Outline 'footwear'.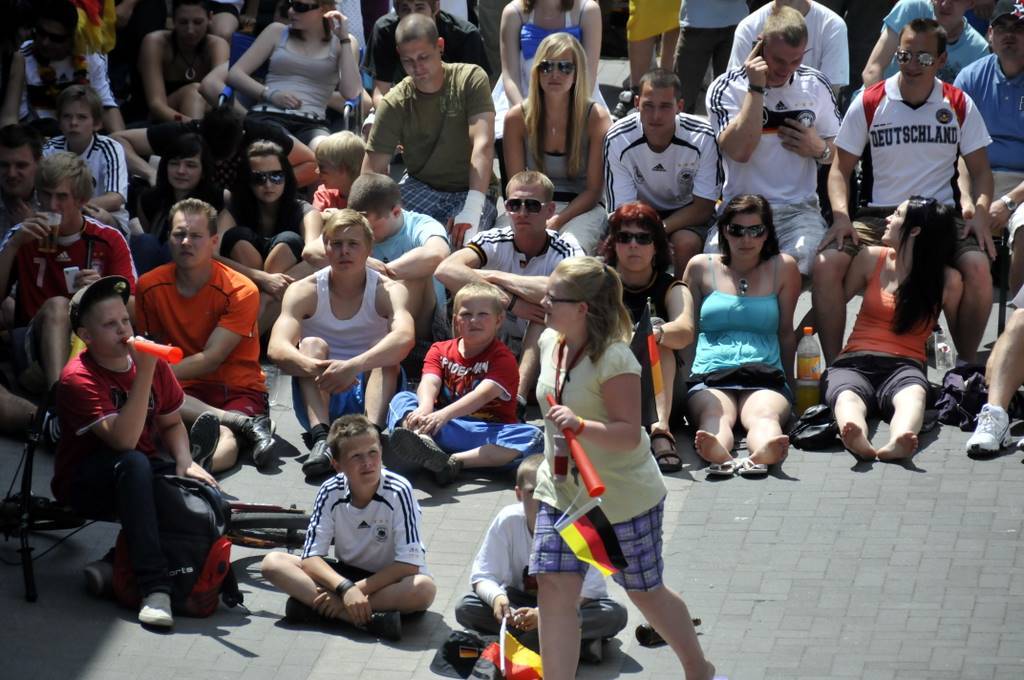
Outline: {"left": 138, "top": 587, "right": 177, "bottom": 630}.
